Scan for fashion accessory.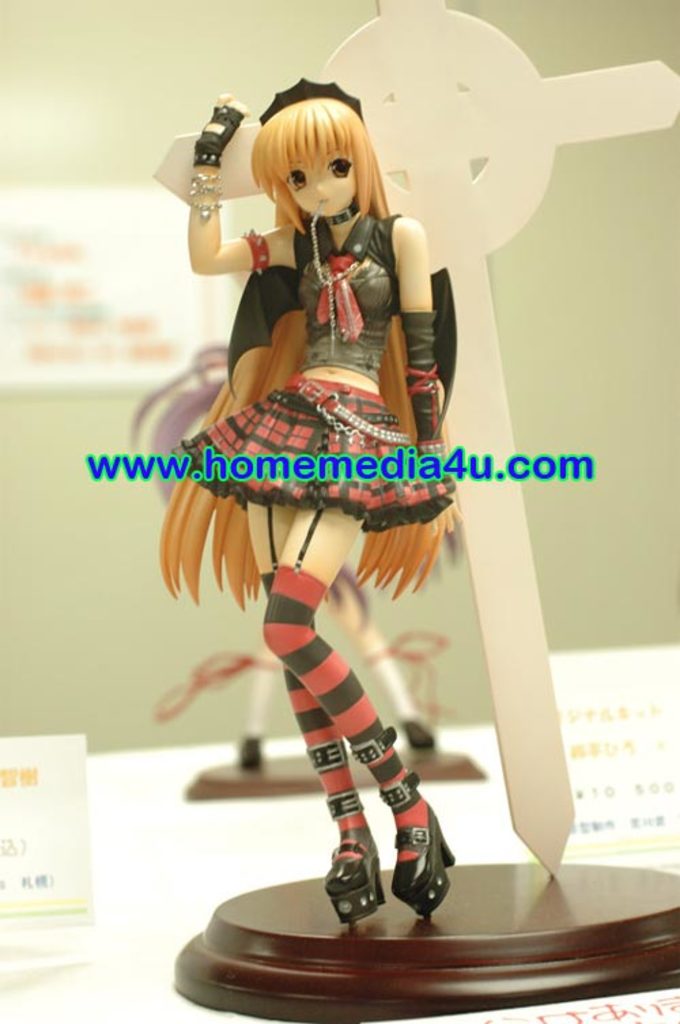
Scan result: bbox(303, 737, 390, 915).
